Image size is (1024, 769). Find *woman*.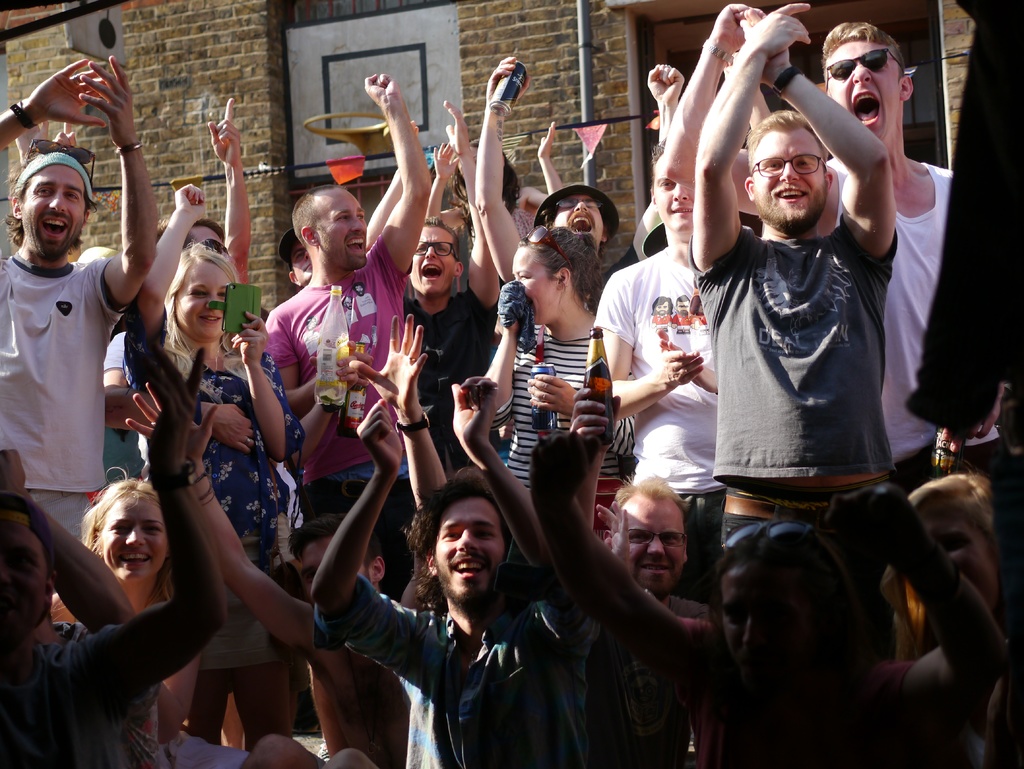
box=[118, 181, 318, 740].
